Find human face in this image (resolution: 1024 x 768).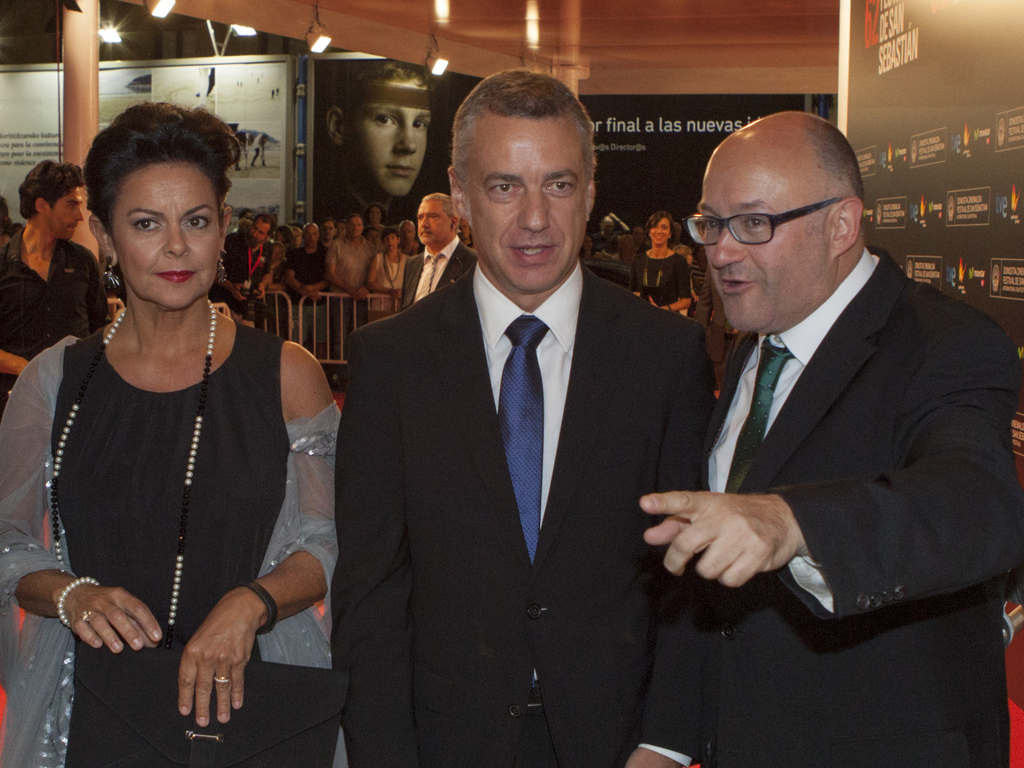
l=470, t=115, r=584, b=297.
